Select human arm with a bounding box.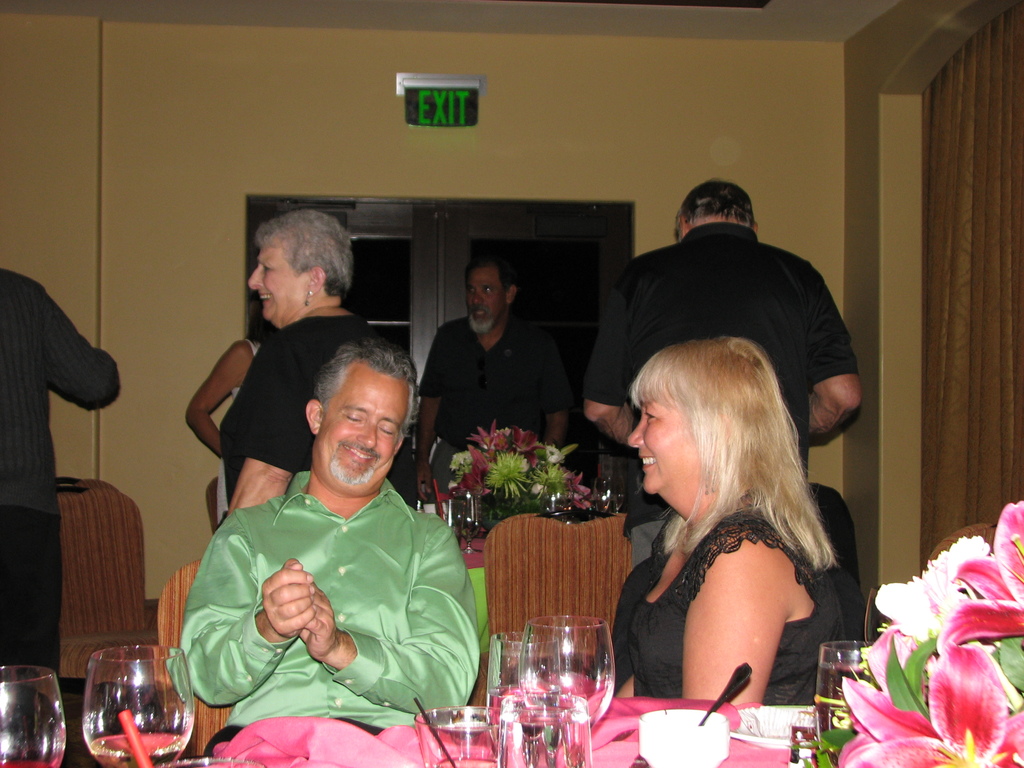
select_region(227, 341, 311, 512).
